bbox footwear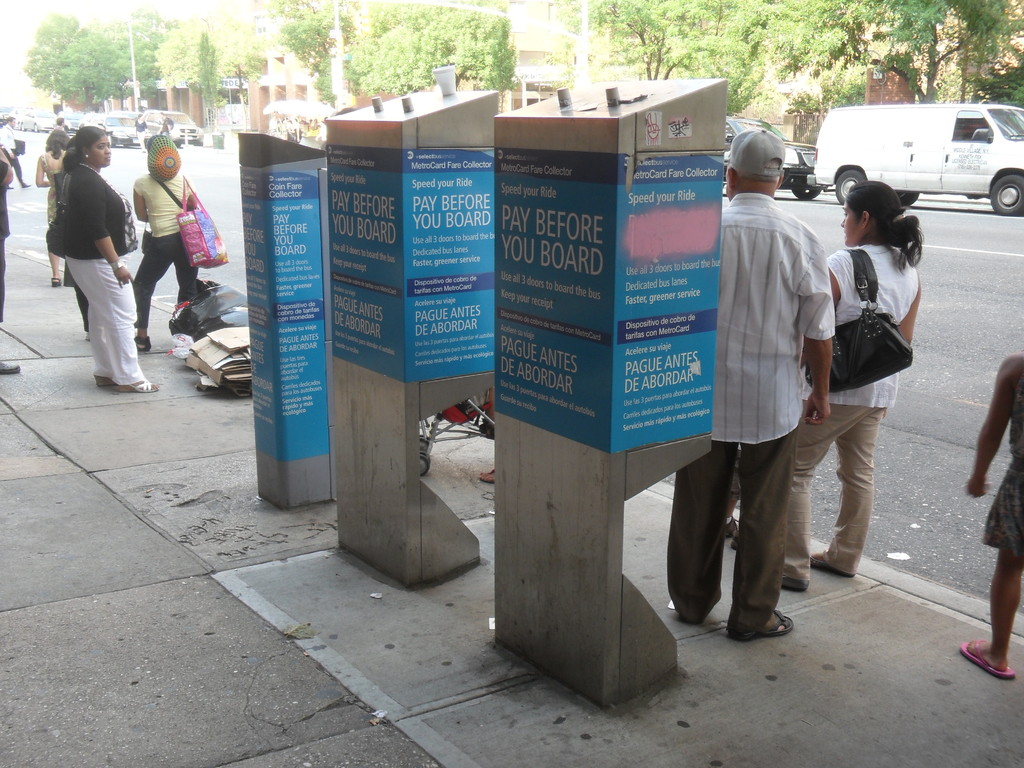
[x1=476, y1=461, x2=496, y2=487]
